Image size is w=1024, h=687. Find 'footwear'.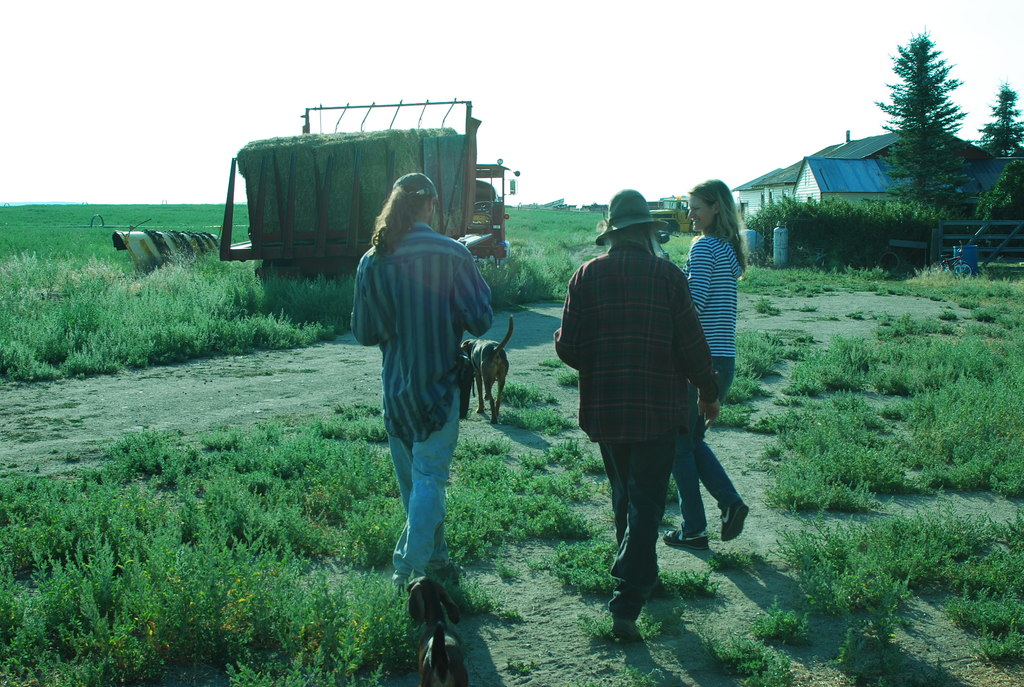
(left=662, top=526, right=709, bottom=555).
